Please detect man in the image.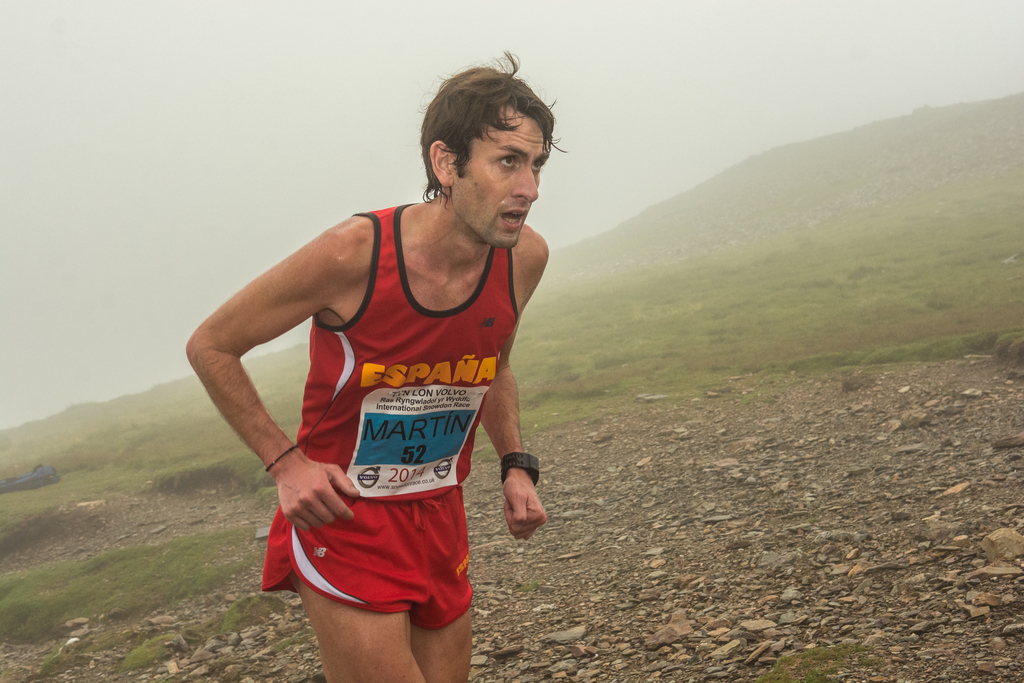
bbox=(196, 62, 579, 676).
